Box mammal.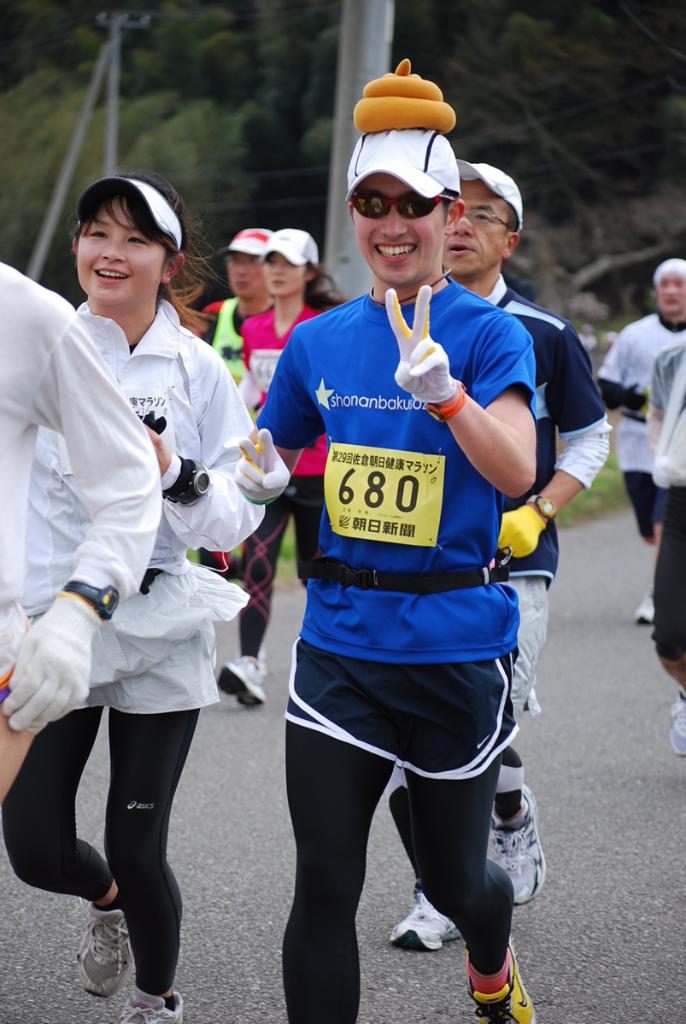
left=639, top=346, right=685, bottom=750.
